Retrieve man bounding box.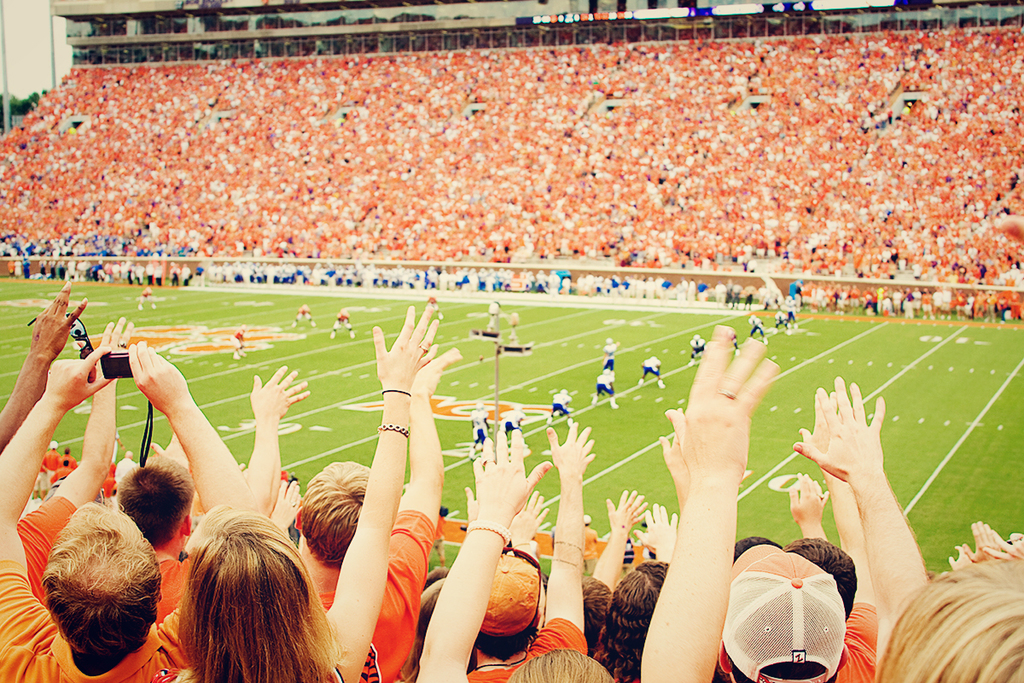
Bounding box: [x1=746, y1=311, x2=770, y2=344].
